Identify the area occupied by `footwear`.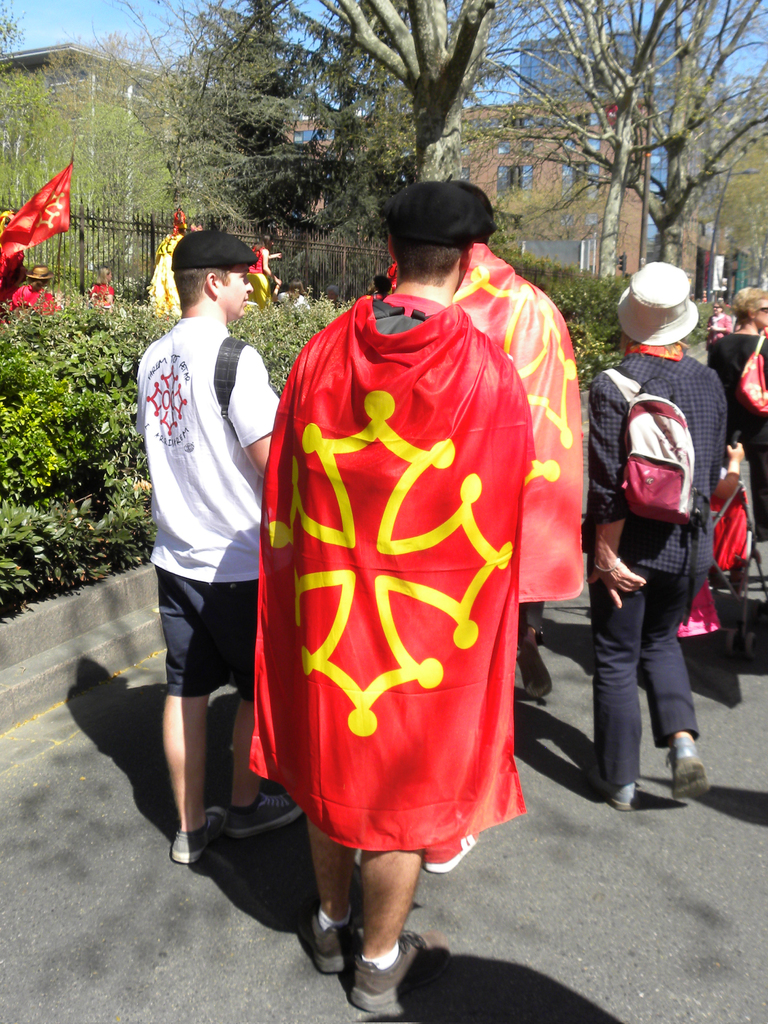
Area: box=[171, 807, 221, 863].
